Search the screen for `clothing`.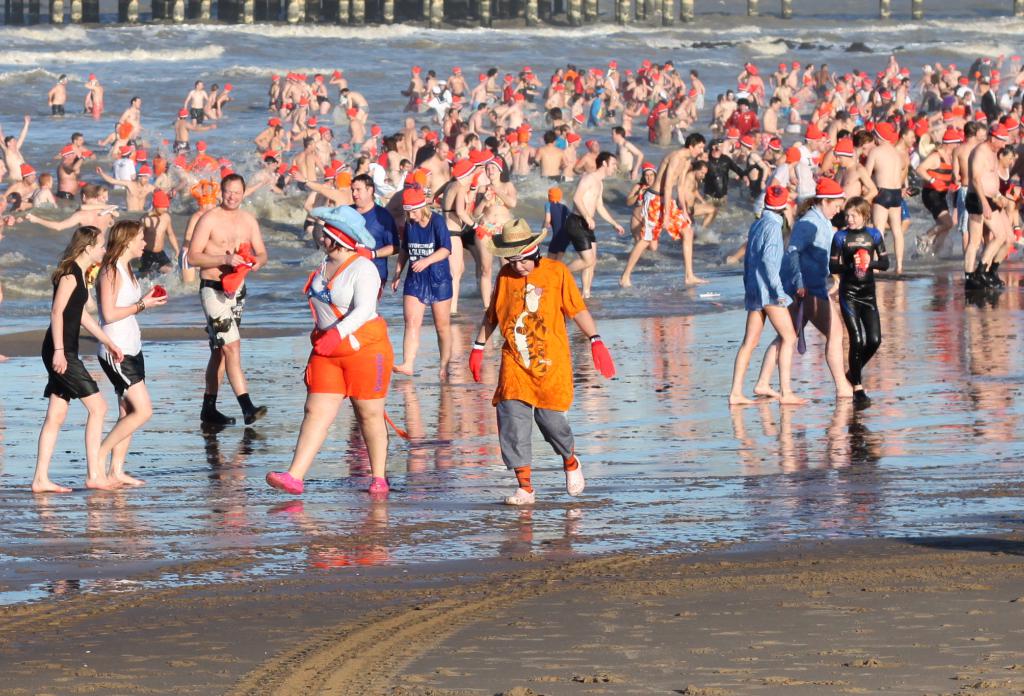
Found at Rect(304, 247, 393, 400).
